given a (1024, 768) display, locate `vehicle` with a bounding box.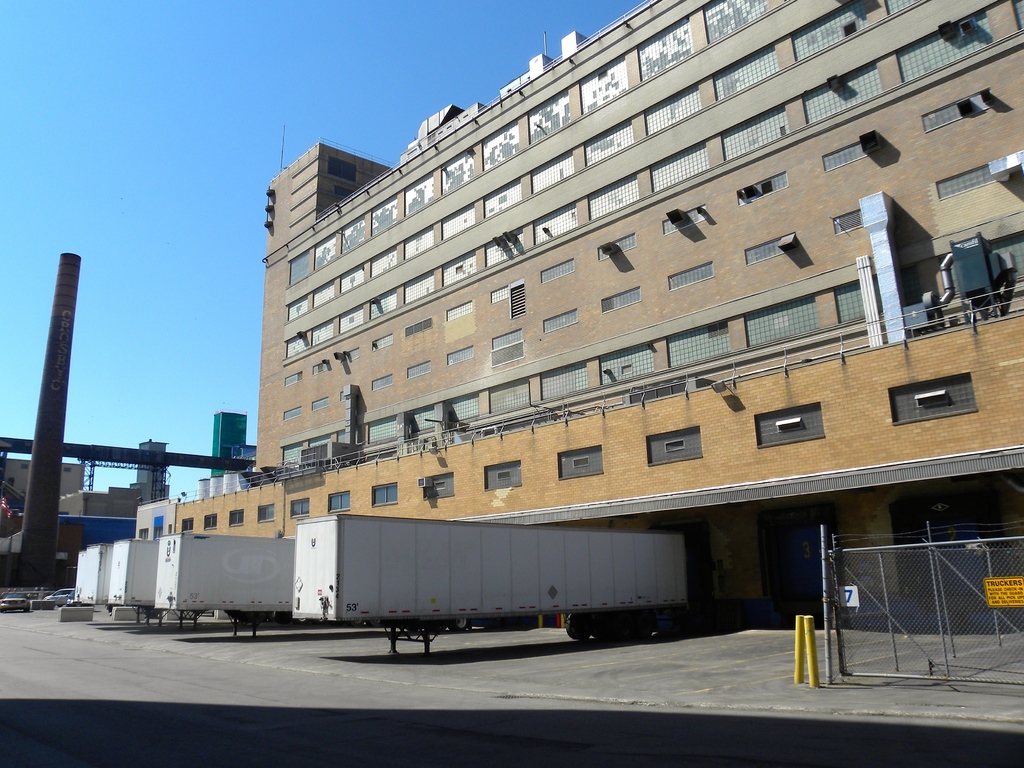
Located: x1=108 y1=535 x2=159 y2=625.
